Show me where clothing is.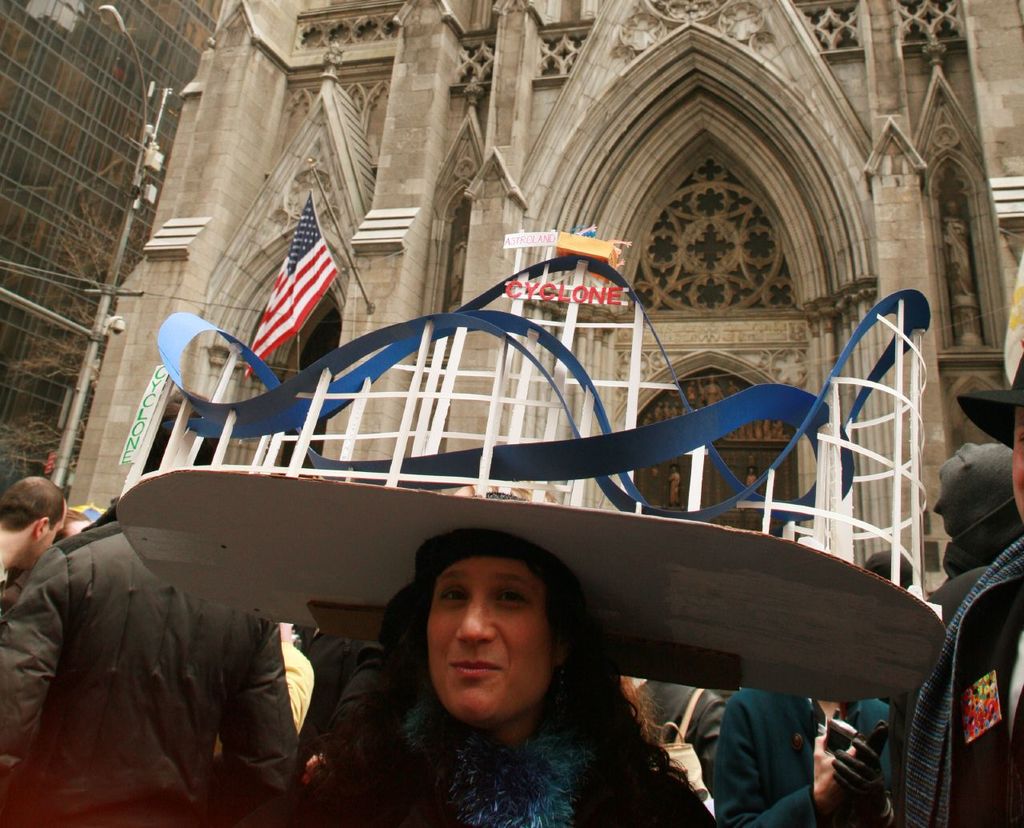
clothing is at <box>294,614,406,755</box>.
